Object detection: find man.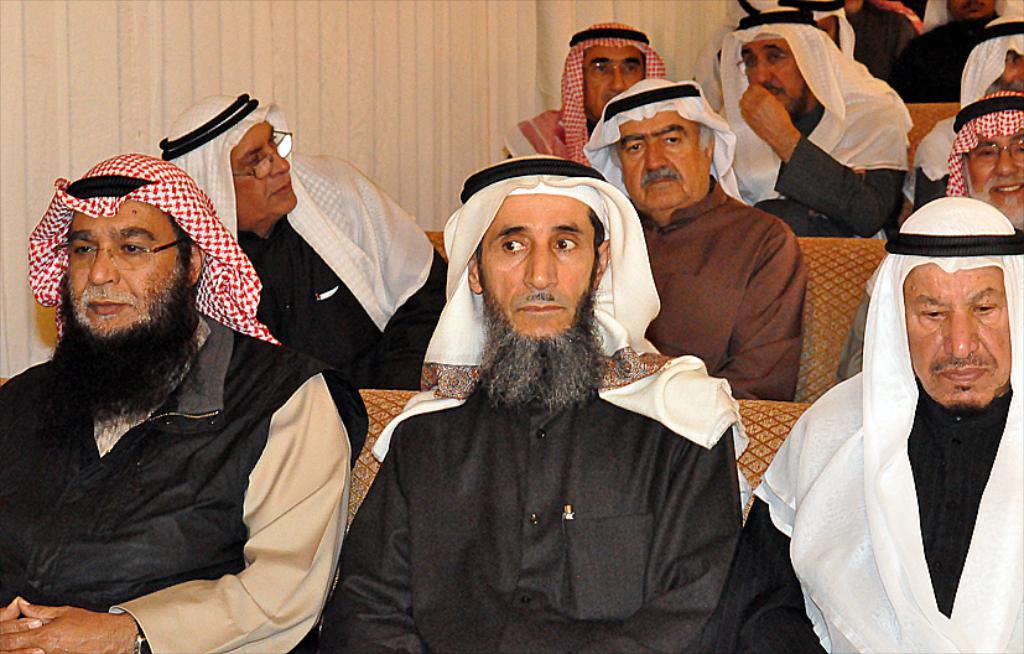
l=0, t=147, r=360, b=653.
